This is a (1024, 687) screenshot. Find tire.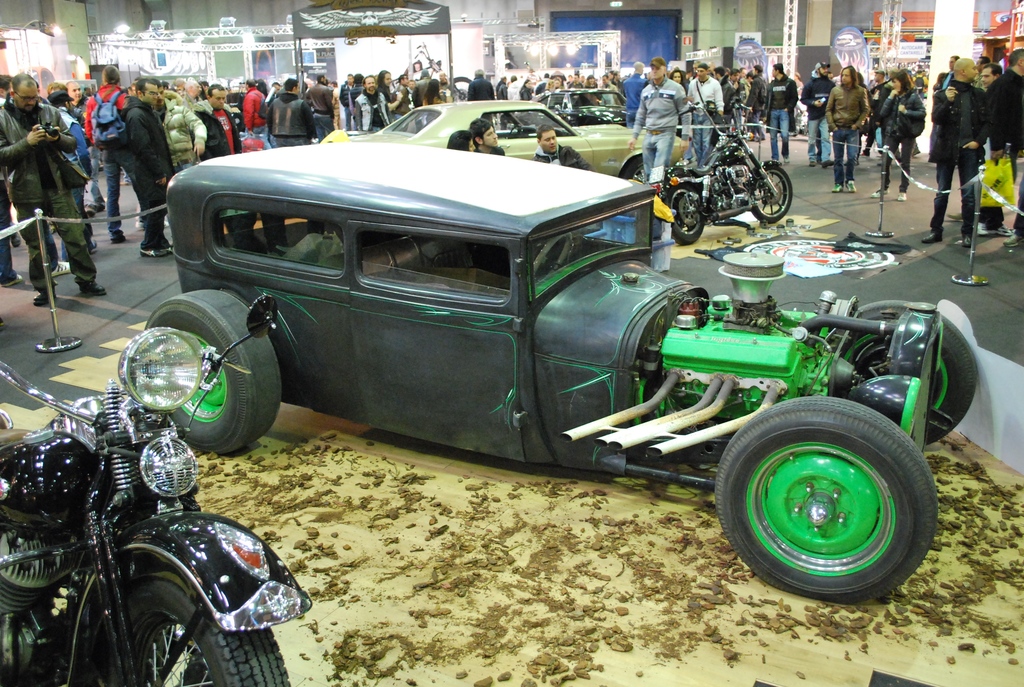
Bounding box: 710:390:930:594.
